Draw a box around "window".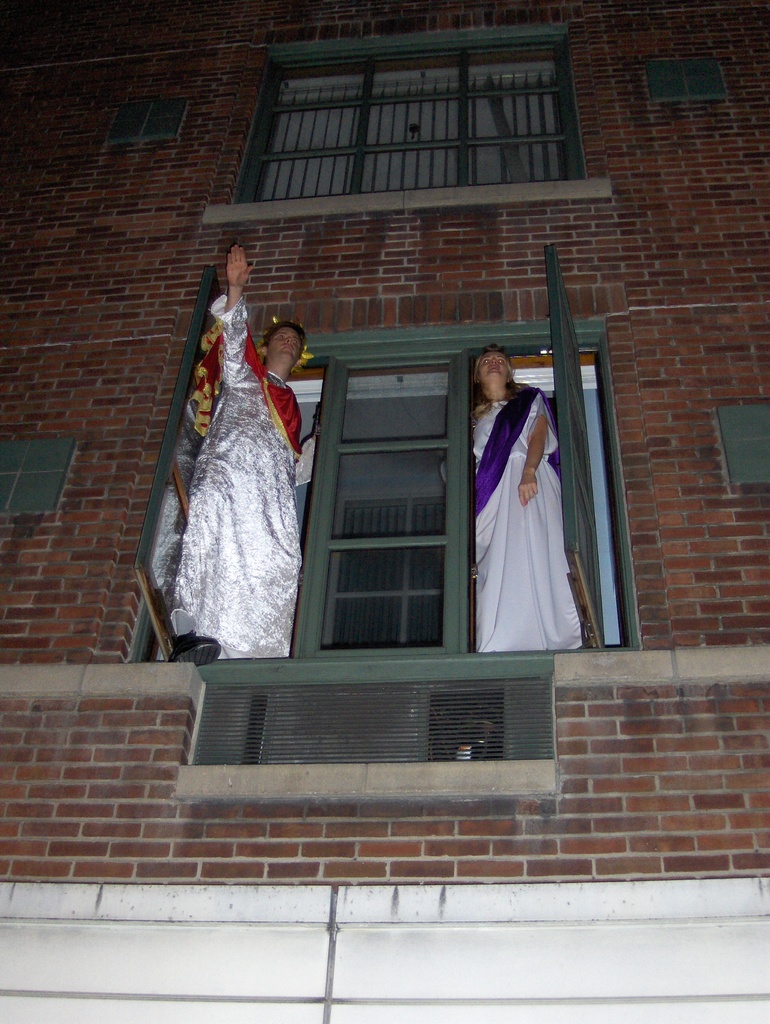
BBox(315, 341, 472, 648).
